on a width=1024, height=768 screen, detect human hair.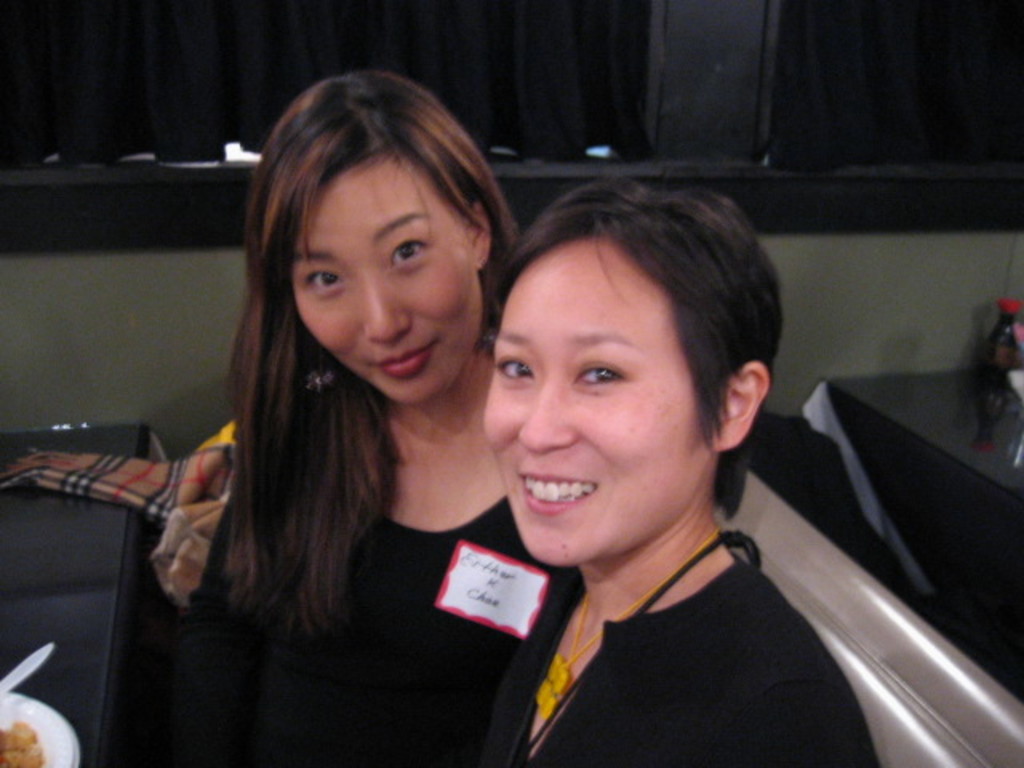
locate(195, 83, 507, 621).
